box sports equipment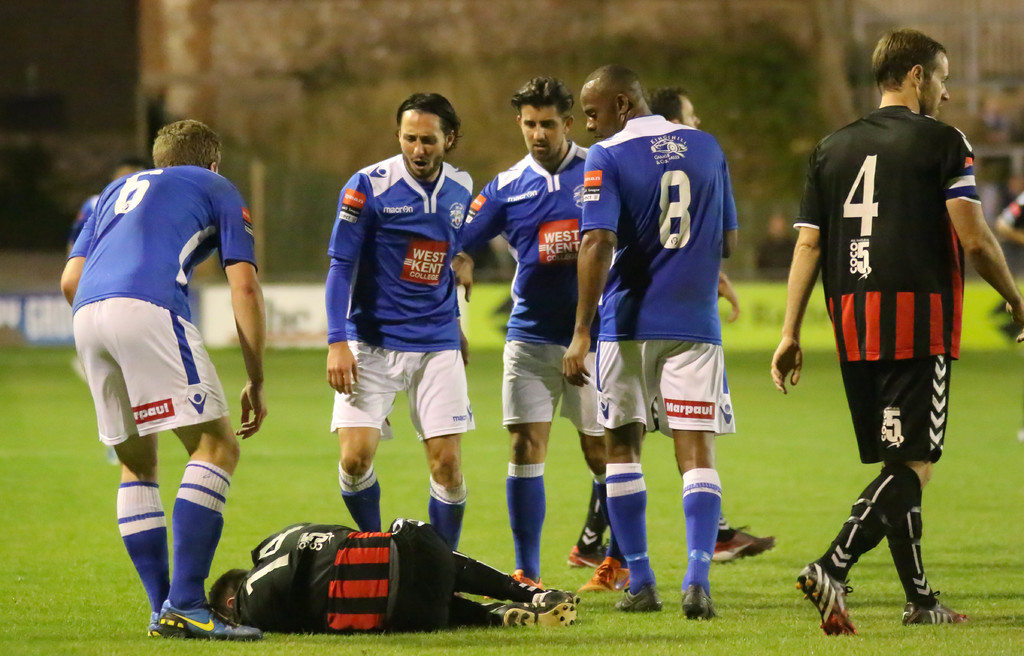
bbox(707, 525, 781, 567)
